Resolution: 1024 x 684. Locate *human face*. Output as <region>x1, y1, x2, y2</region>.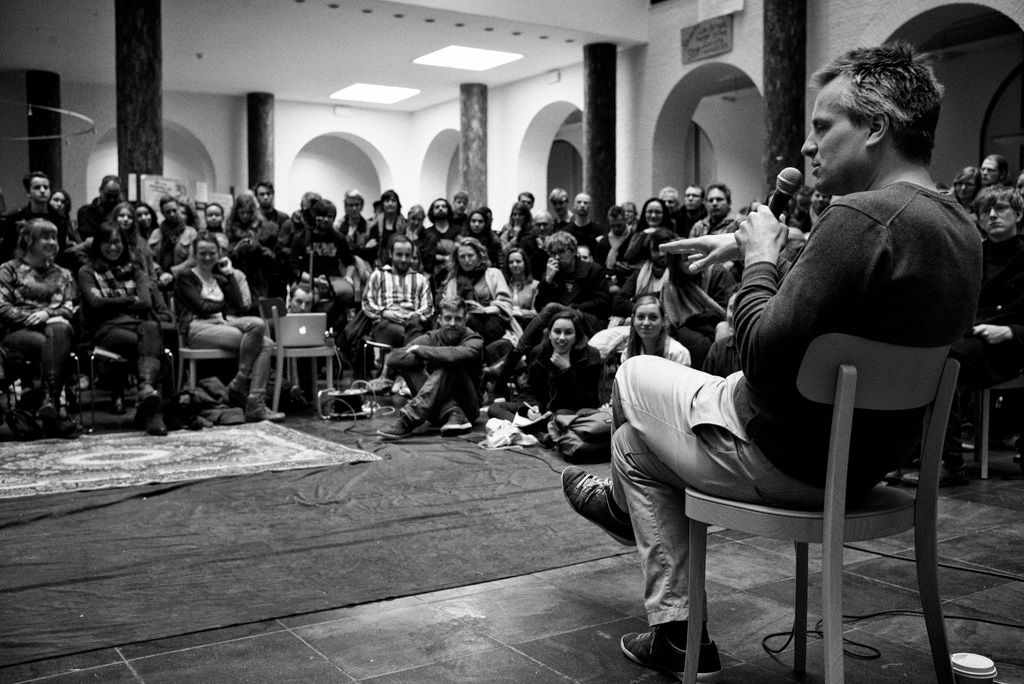
<region>383, 192, 401, 215</region>.
